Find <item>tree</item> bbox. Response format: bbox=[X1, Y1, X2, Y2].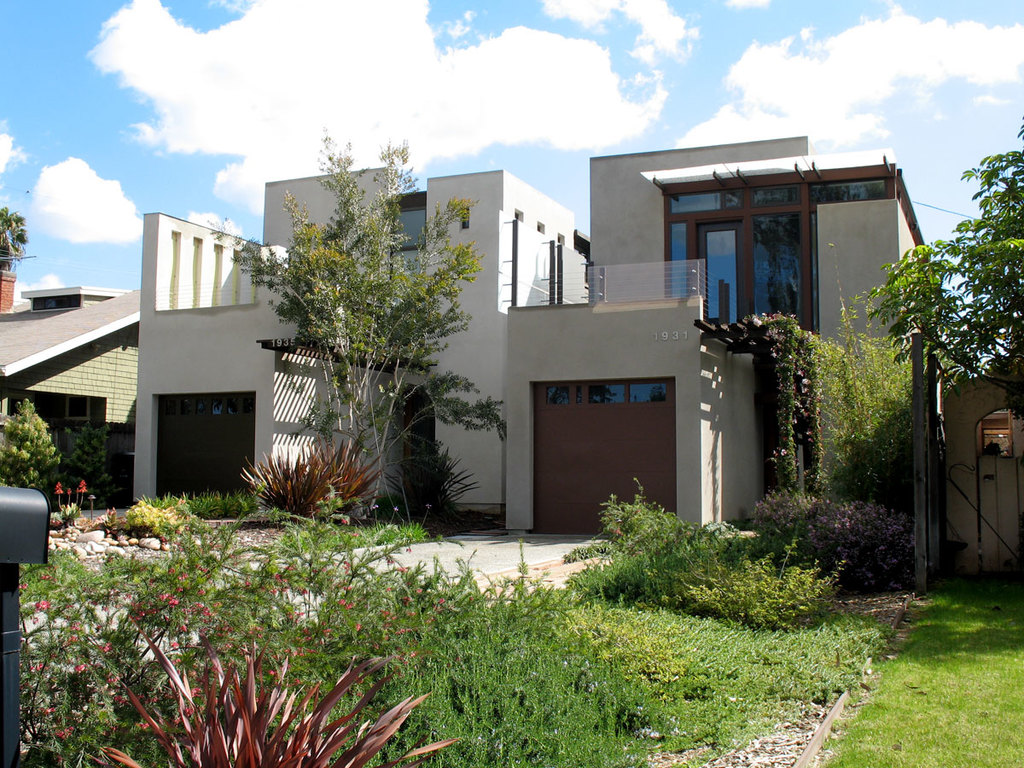
bbox=[50, 419, 125, 509].
